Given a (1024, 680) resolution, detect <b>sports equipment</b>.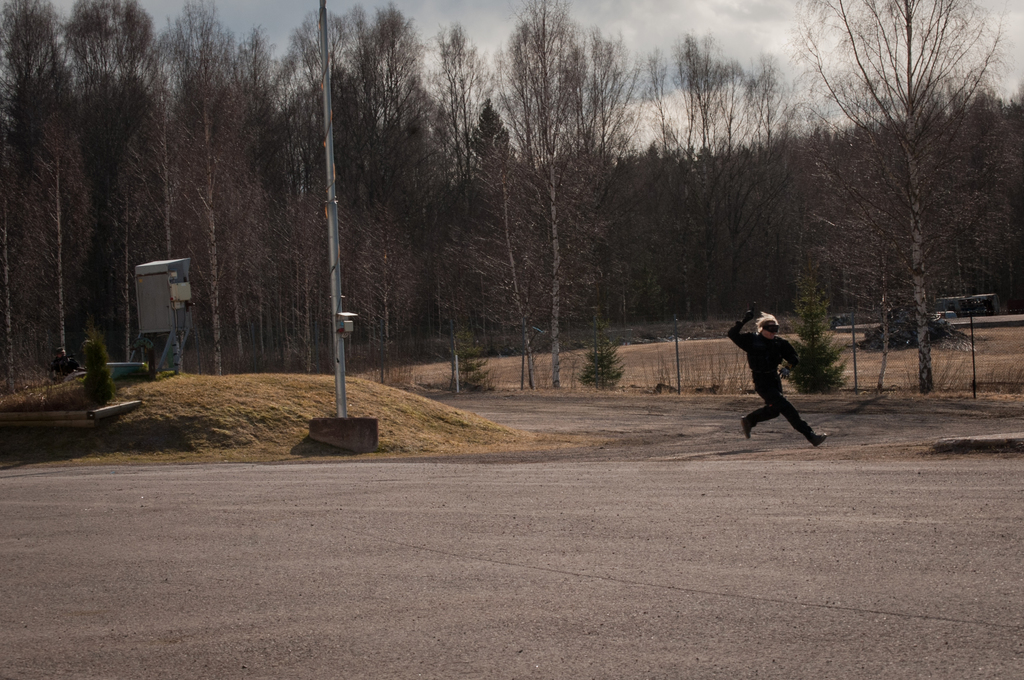
bbox(813, 433, 835, 447).
